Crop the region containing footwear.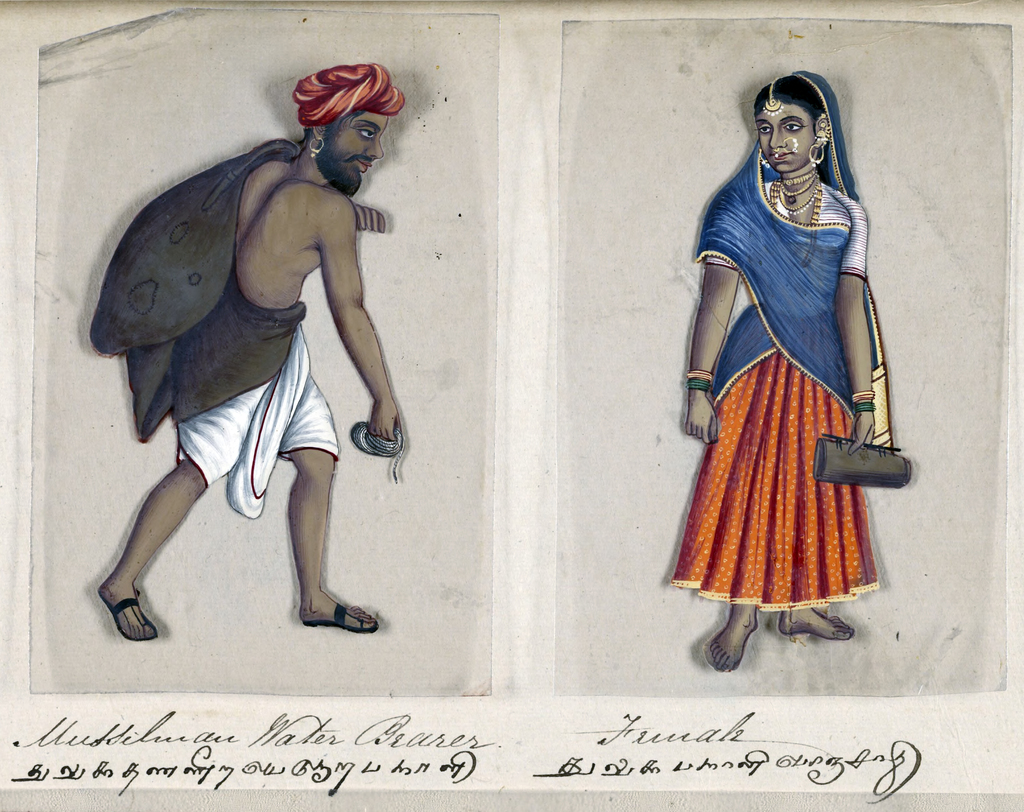
Crop region: bbox=[86, 558, 152, 649].
